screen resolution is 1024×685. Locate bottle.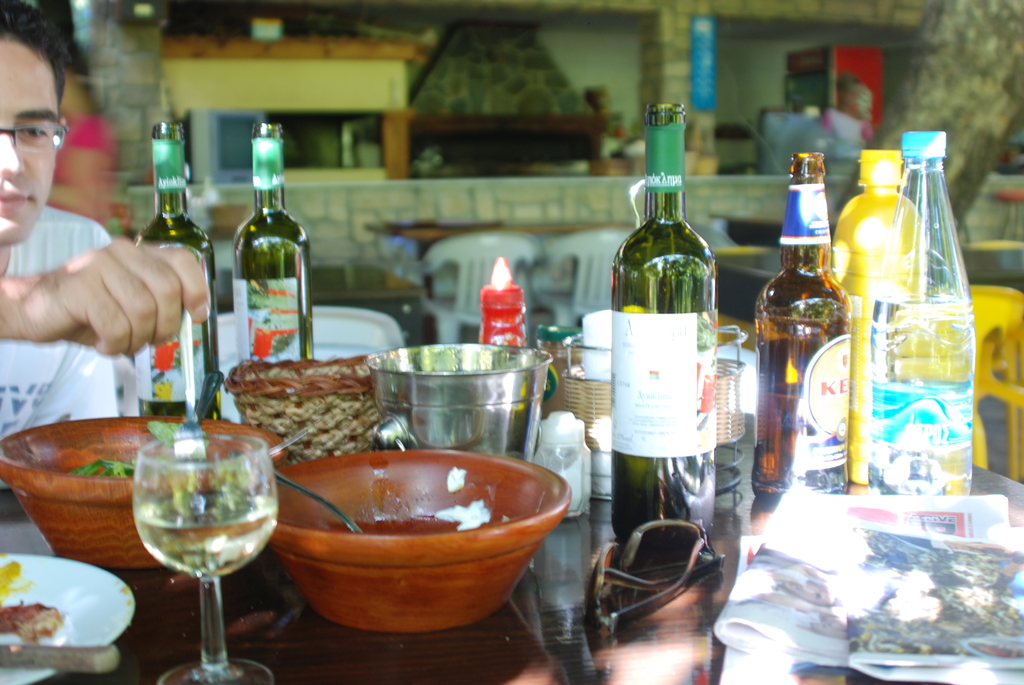
left=834, top=151, right=924, bottom=484.
